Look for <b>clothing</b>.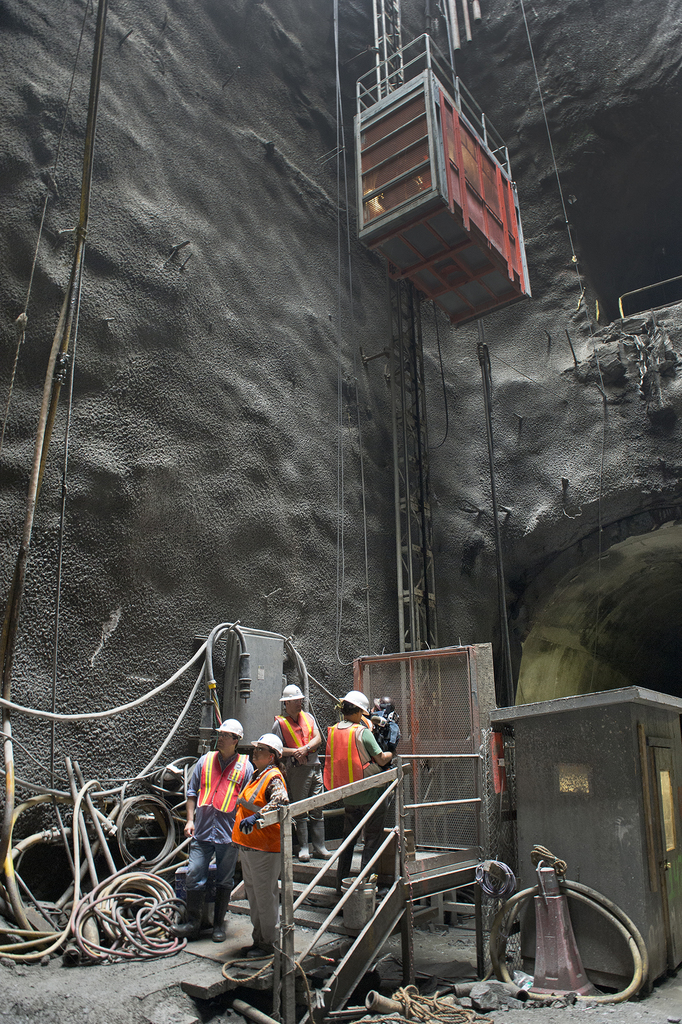
Found: (left=277, top=700, right=330, bottom=854).
